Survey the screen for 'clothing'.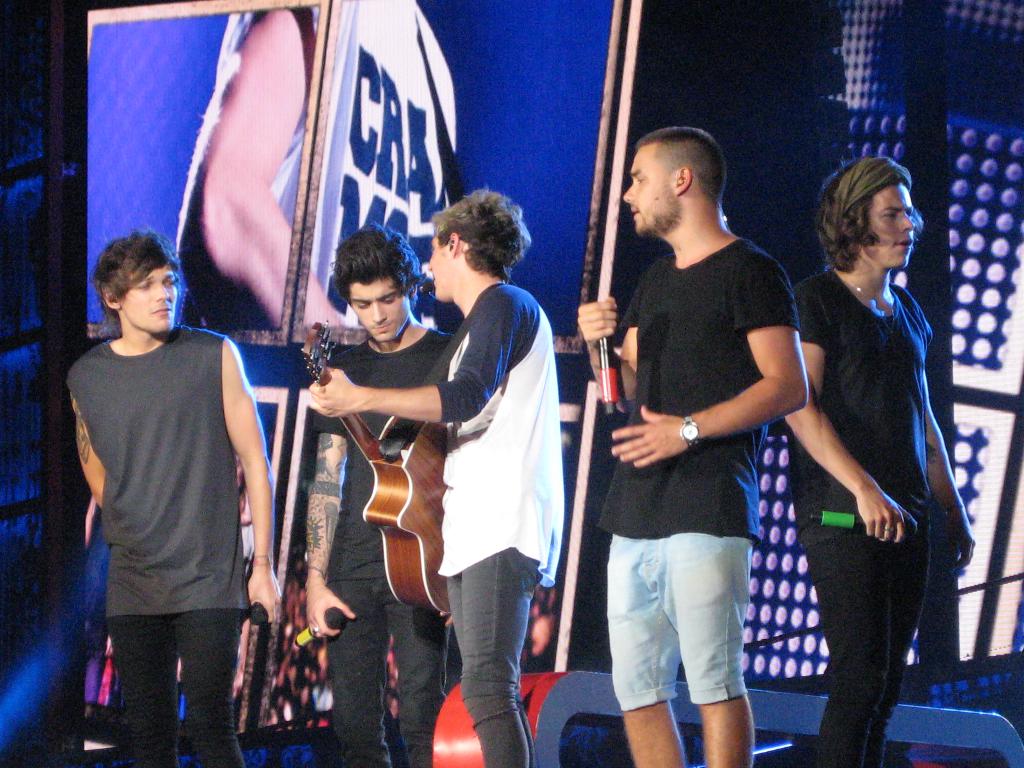
Survey found: [433, 276, 559, 767].
